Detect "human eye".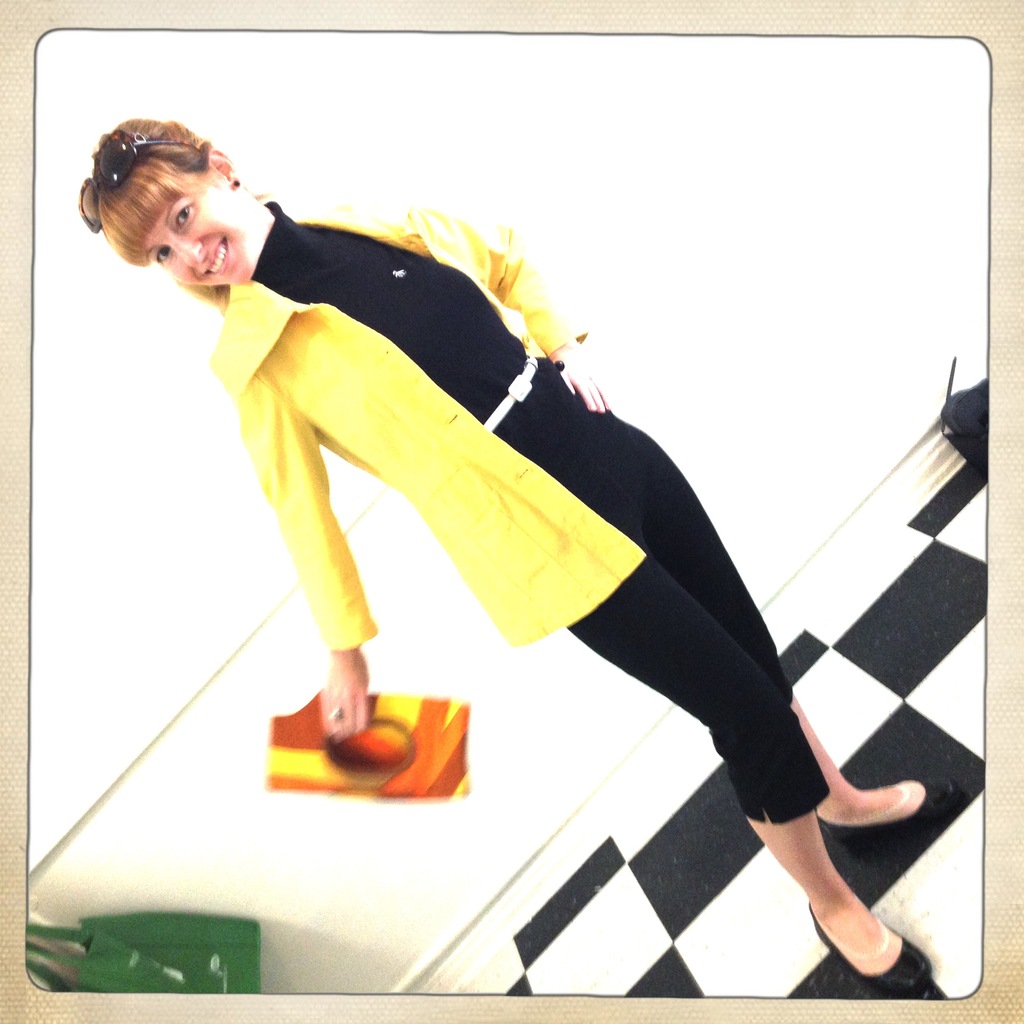
Detected at bbox=(151, 249, 171, 266).
